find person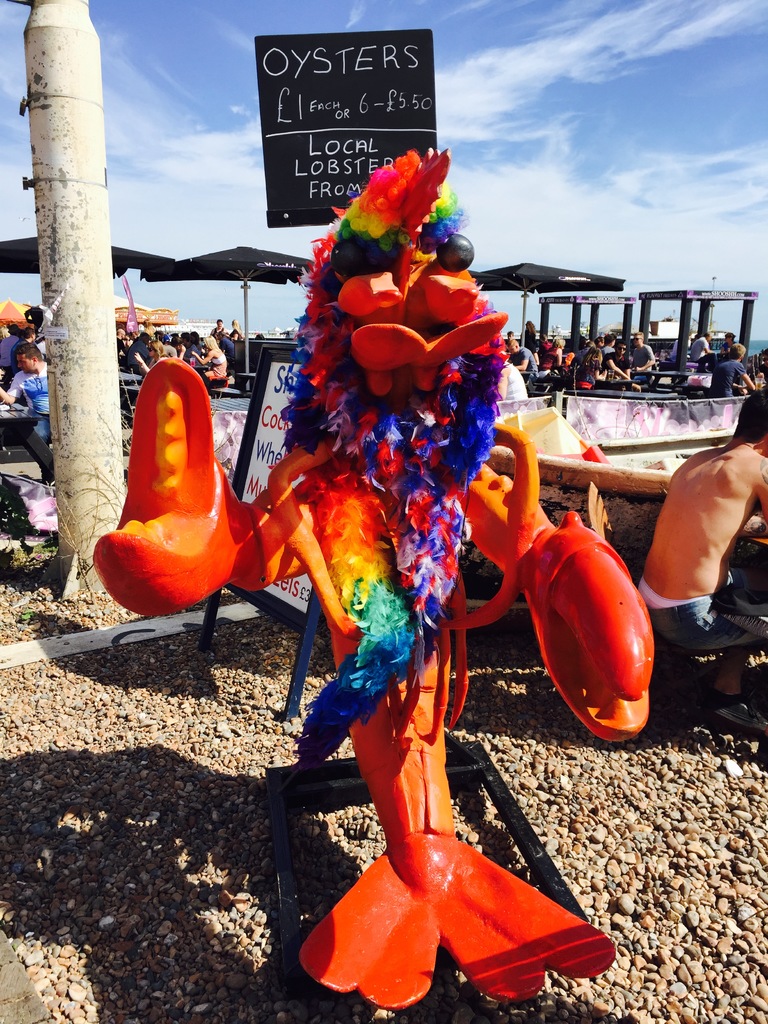
bbox=[636, 393, 767, 734]
